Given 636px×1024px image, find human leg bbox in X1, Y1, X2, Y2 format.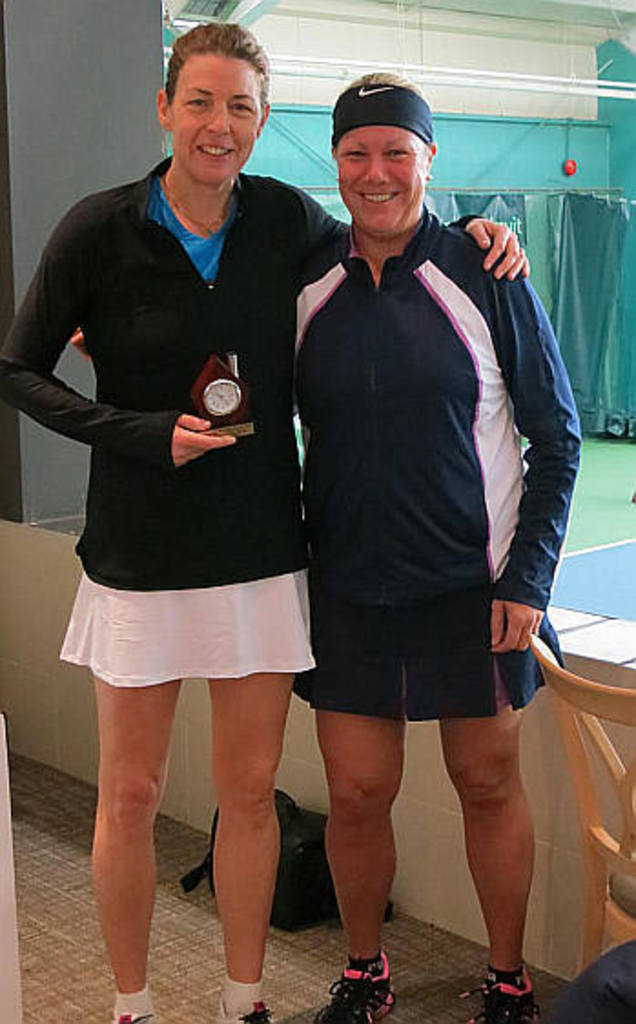
206, 674, 293, 1022.
